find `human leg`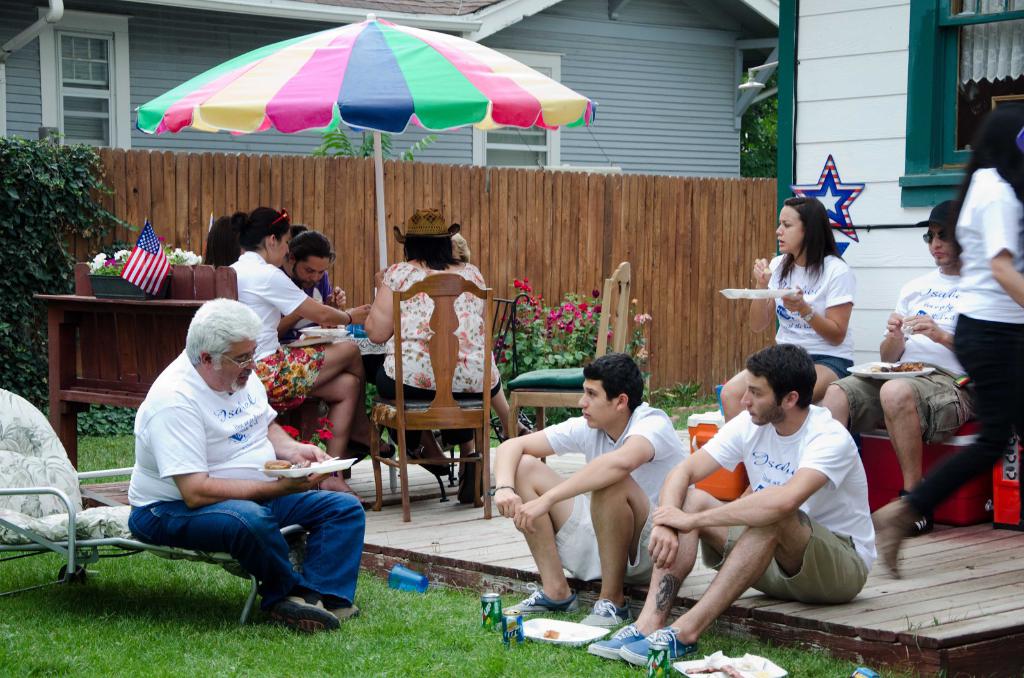
x1=503 y1=452 x2=577 y2=620
